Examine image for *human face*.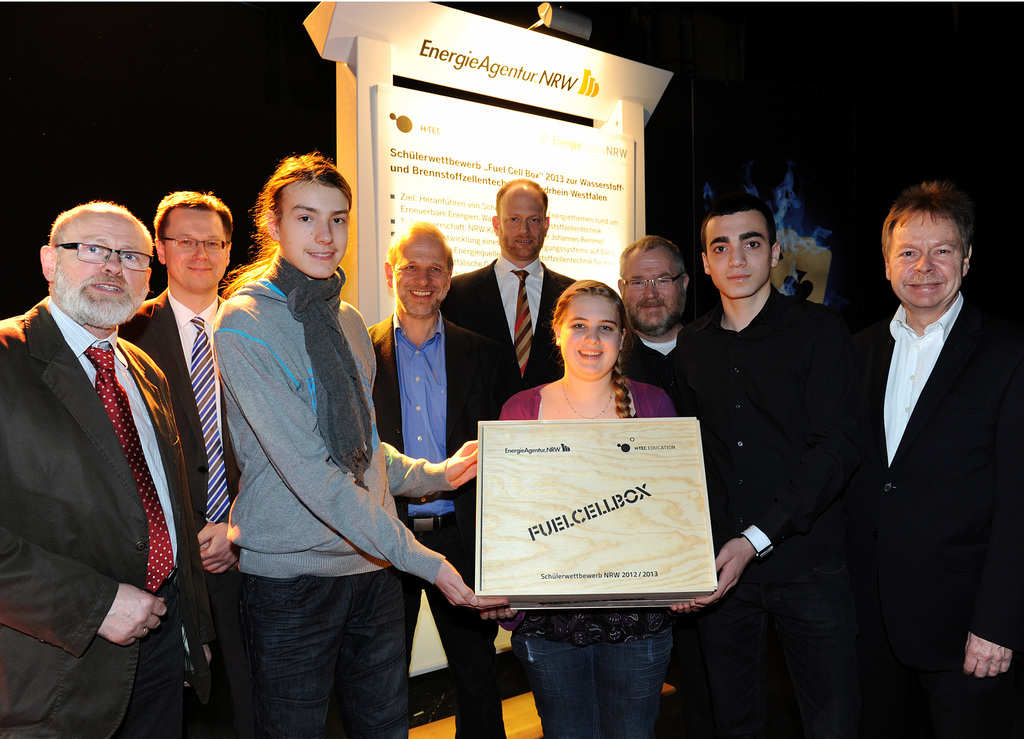
Examination result: l=391, t=232, r=452, b=322.
